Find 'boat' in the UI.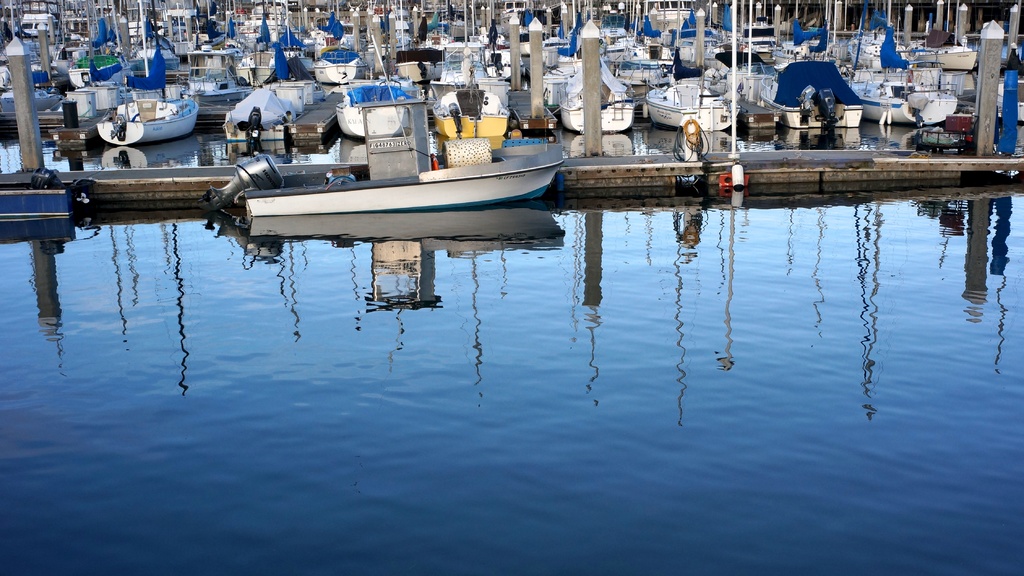
UI element at (left=742, top=67, right=860, bottom=136).
